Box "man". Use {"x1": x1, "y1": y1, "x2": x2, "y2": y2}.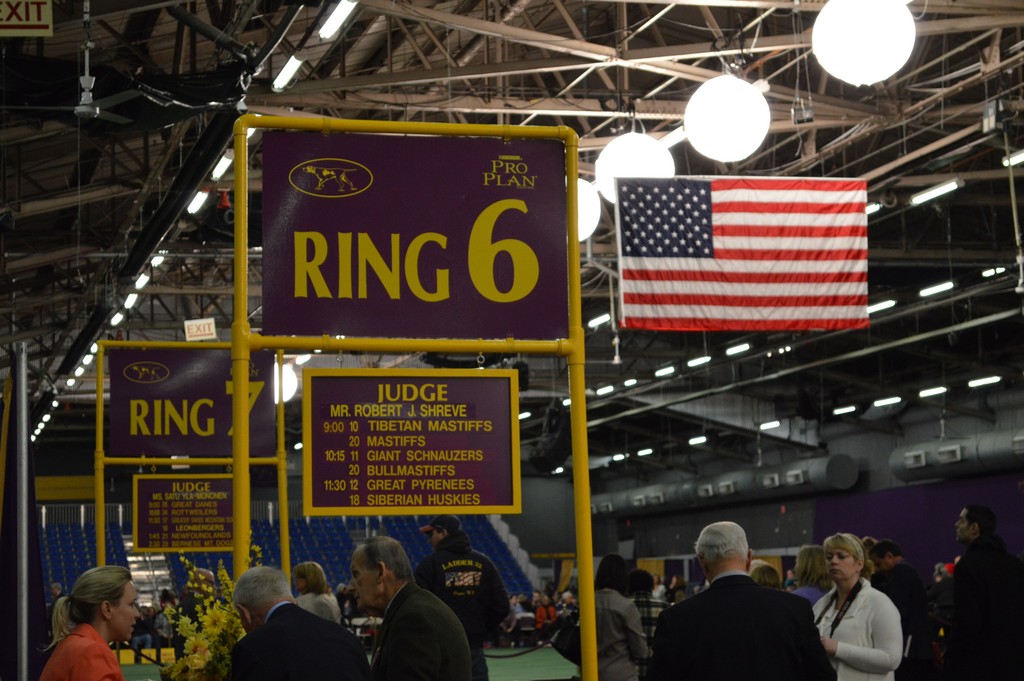
{"x1": 872, "y1": 539, "x2": 927, "y2": 680}.
